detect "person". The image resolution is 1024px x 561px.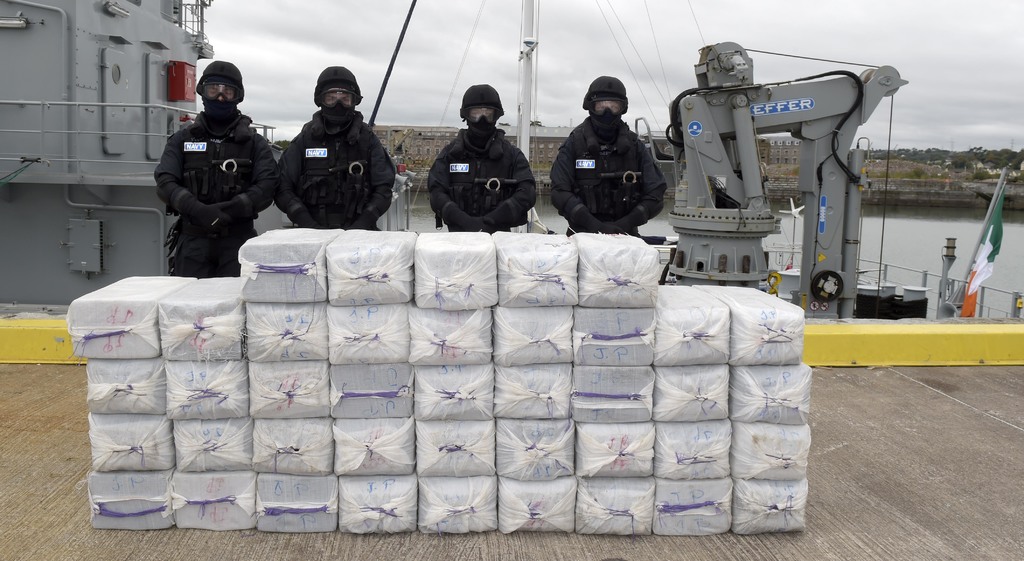
{"left": 146, "top": 48, "right": 272, "bottom": 286}.
